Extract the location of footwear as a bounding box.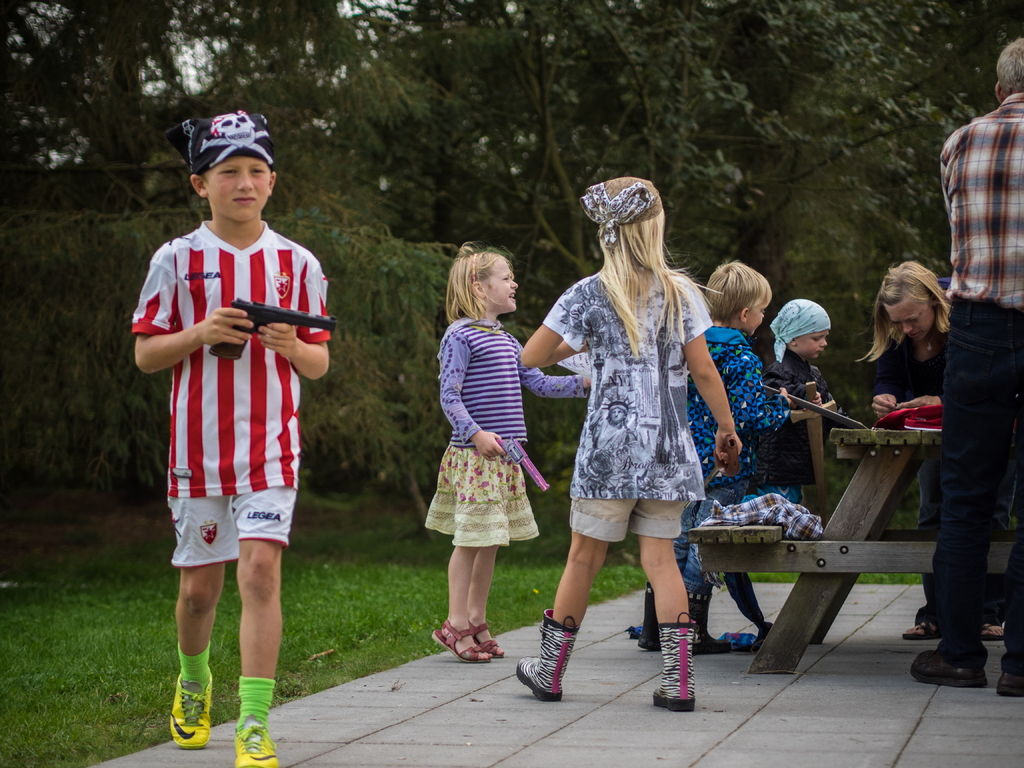
left=430, top=618, right=493, bottom=663.
